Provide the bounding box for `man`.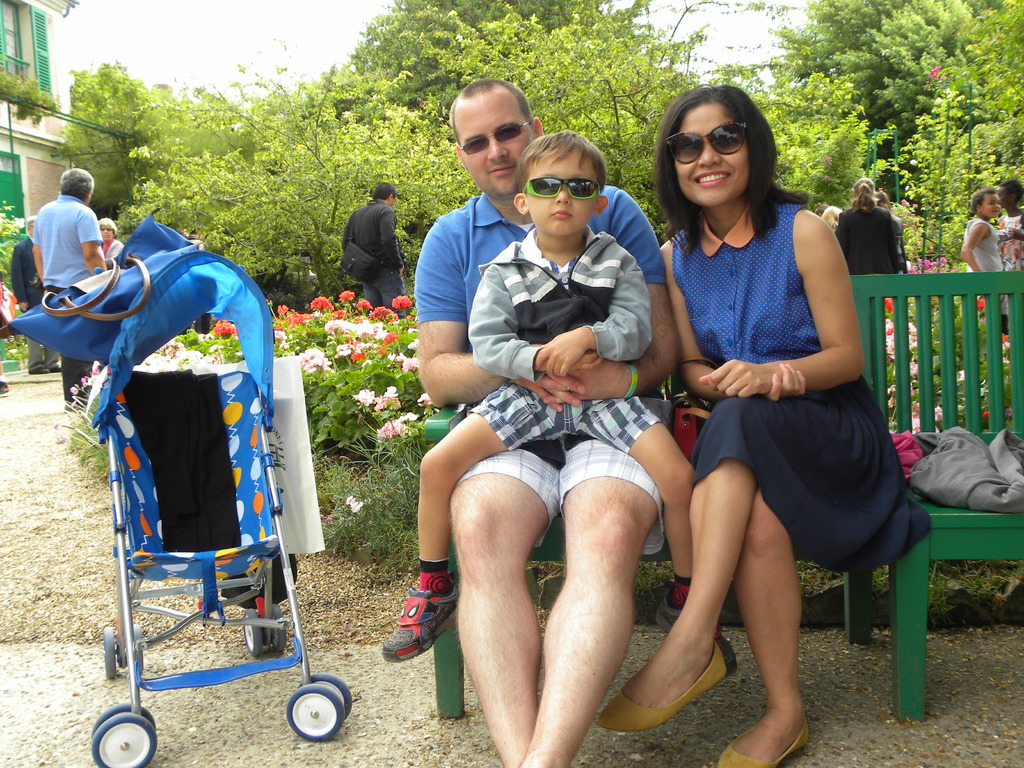
<region>413, 79, 683, 767</region>.
